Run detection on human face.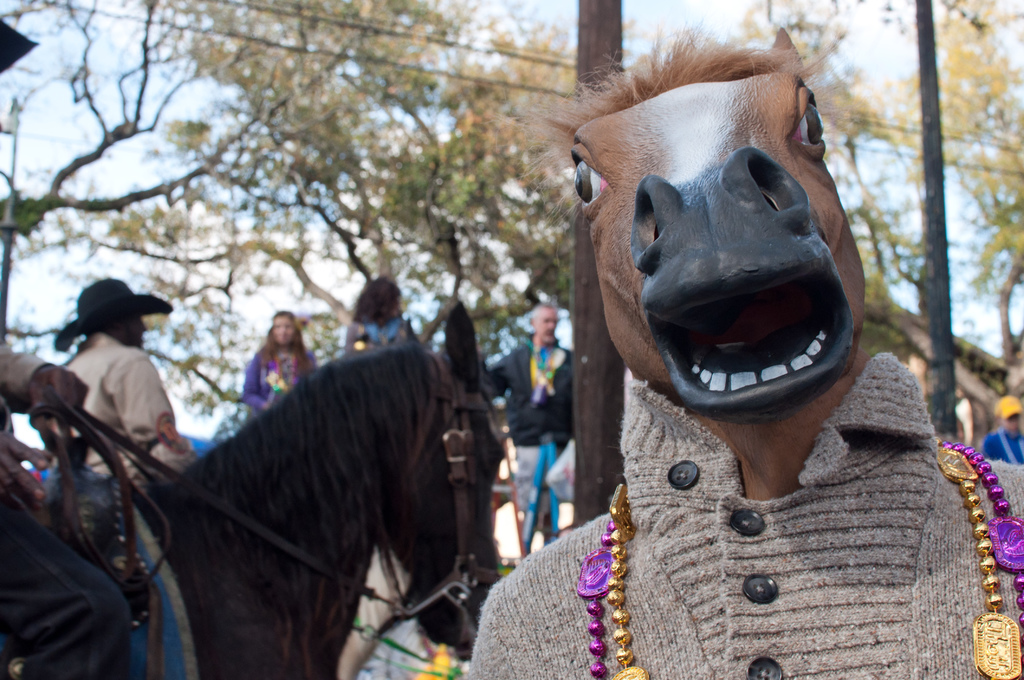
Result: BBox(276, 316, 292, 343).
